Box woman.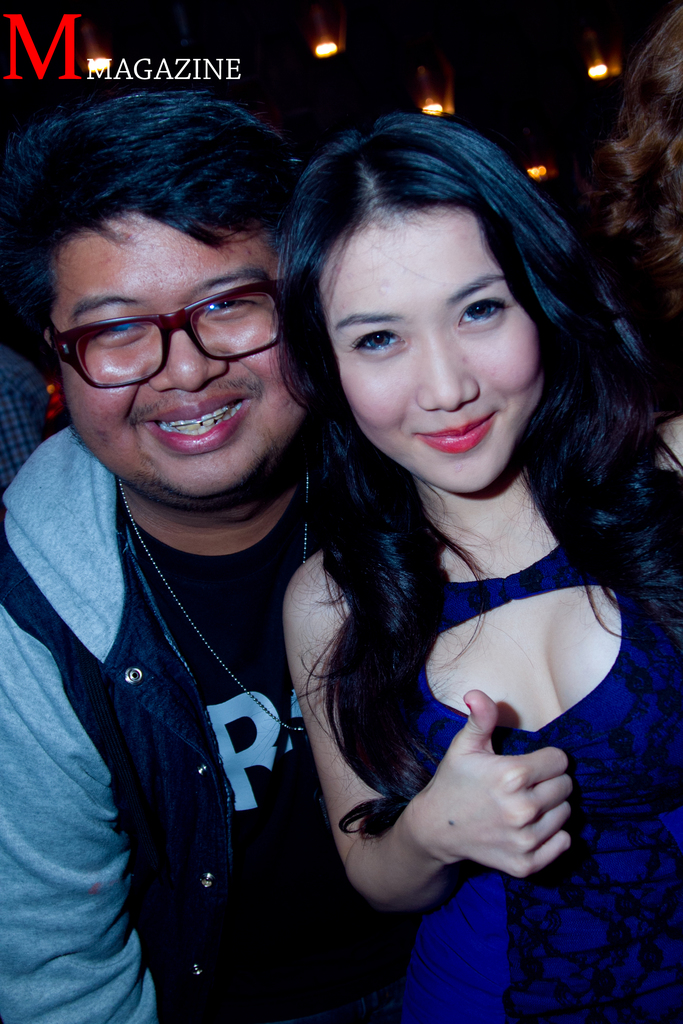
<region>188, 93, 666, 979</region>.
